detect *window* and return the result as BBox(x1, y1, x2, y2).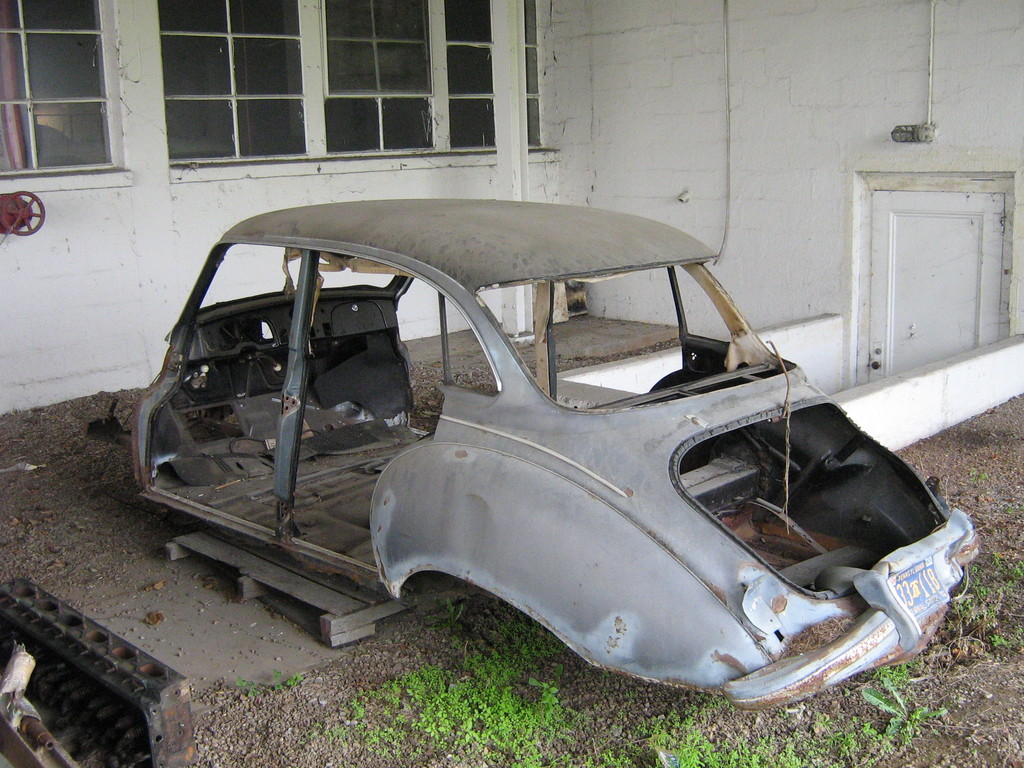
BBox(324, 0, 435, 160).
